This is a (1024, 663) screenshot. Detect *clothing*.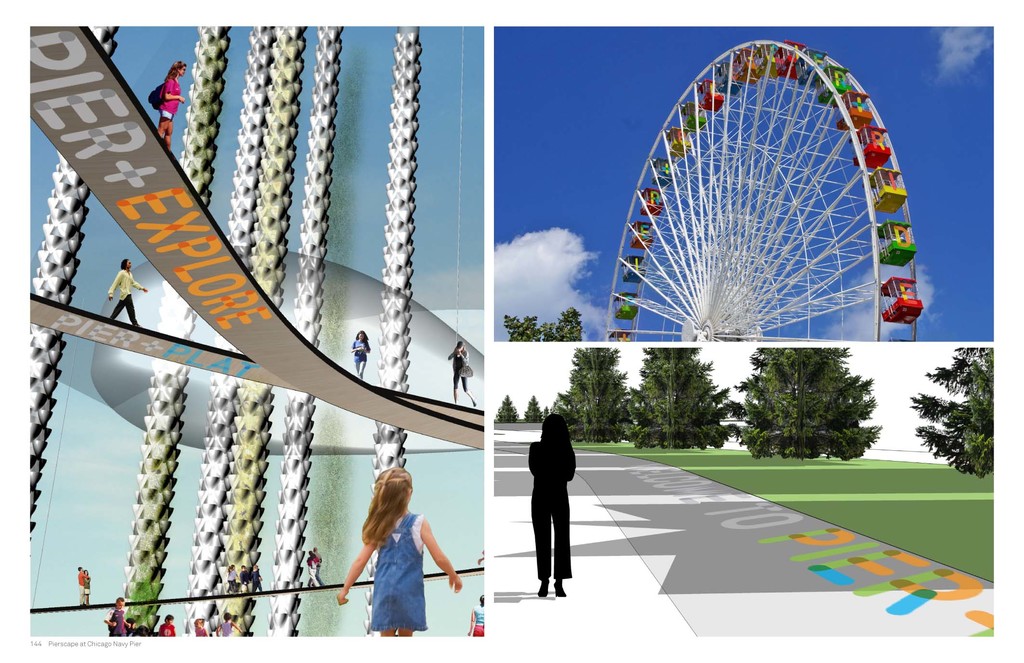
[x1=194, y1=627, x2=209, y2=636].
